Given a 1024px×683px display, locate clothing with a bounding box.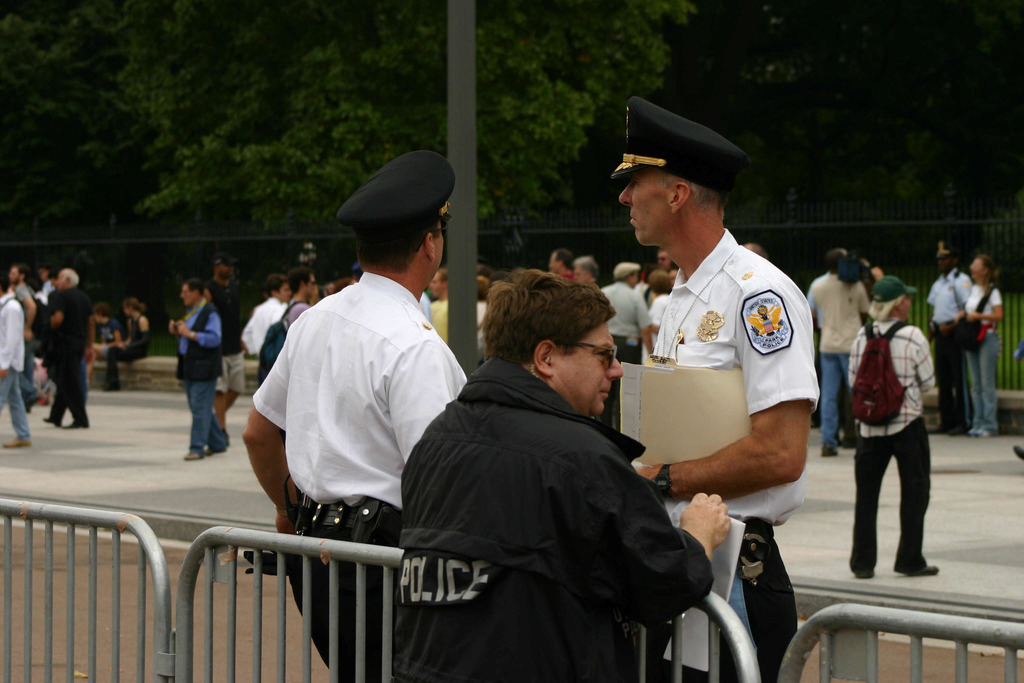
Located: region(188, 385, 223, 454).
